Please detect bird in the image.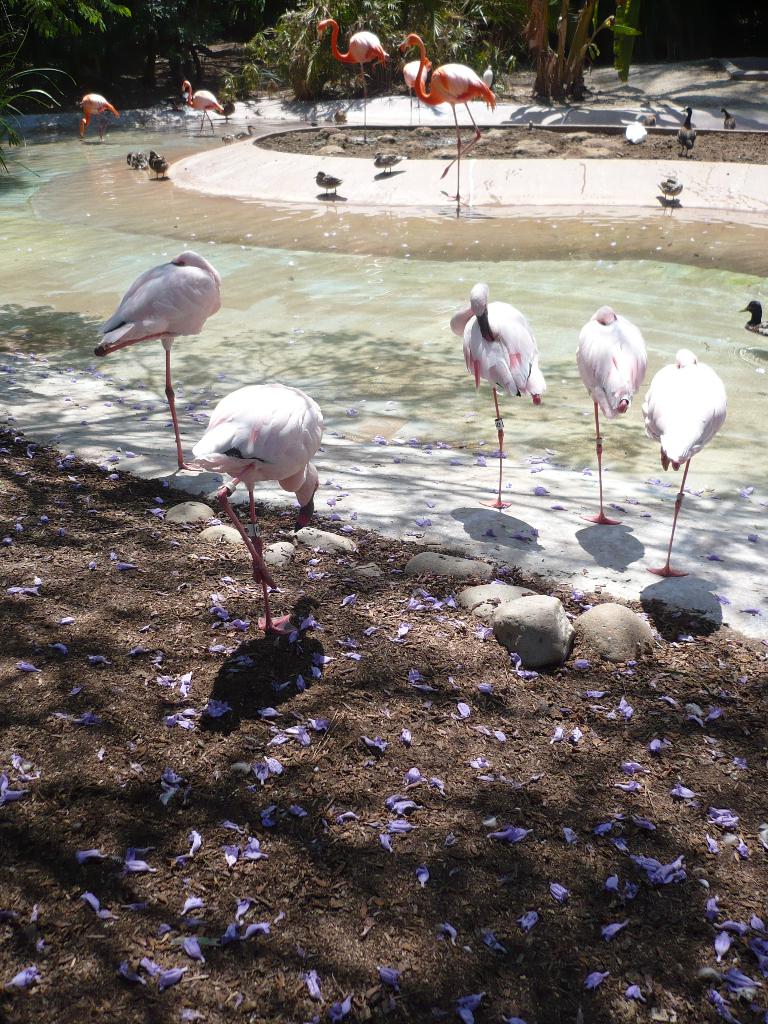
box=[641, 349, 726, 576].
